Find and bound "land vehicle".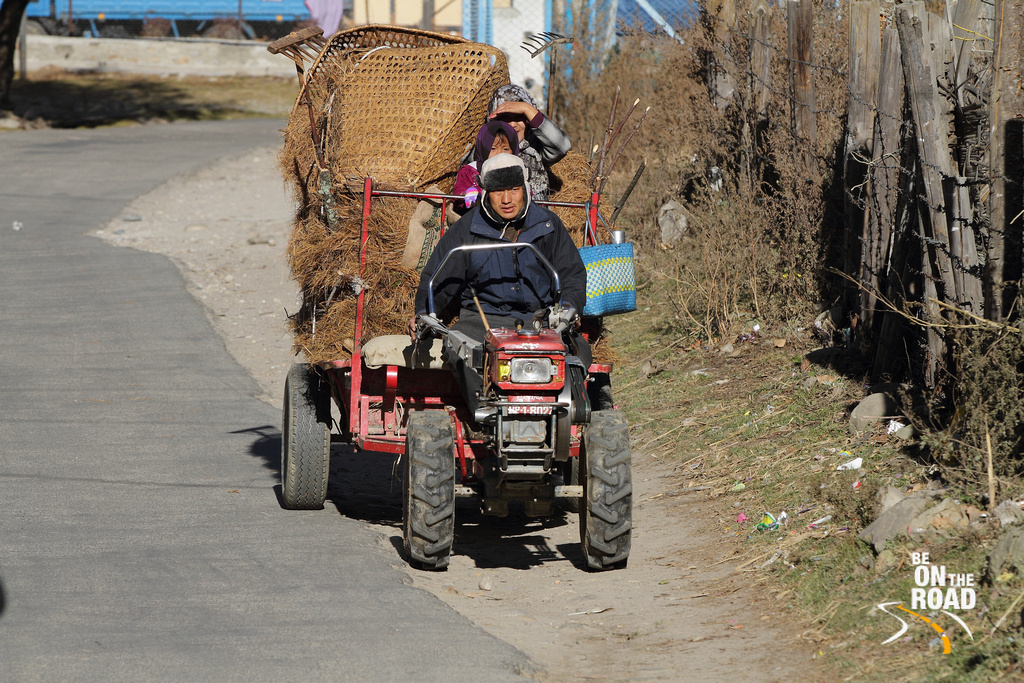
Bound: (left=25, top=0, right=305, bottom=38).
